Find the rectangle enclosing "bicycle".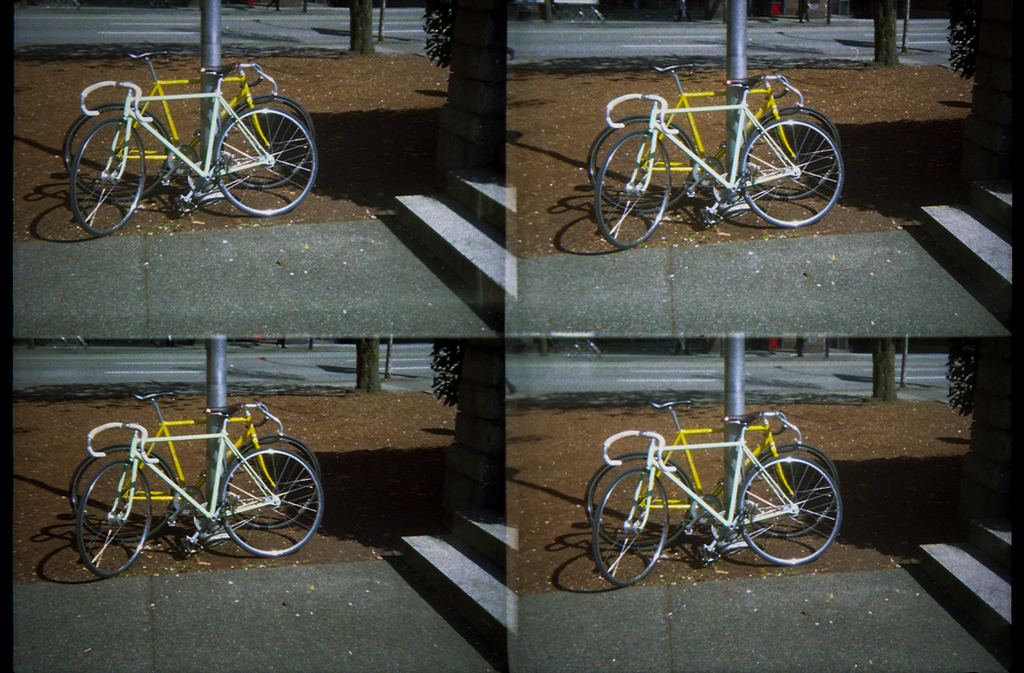
(587, 61, 844, 215).
